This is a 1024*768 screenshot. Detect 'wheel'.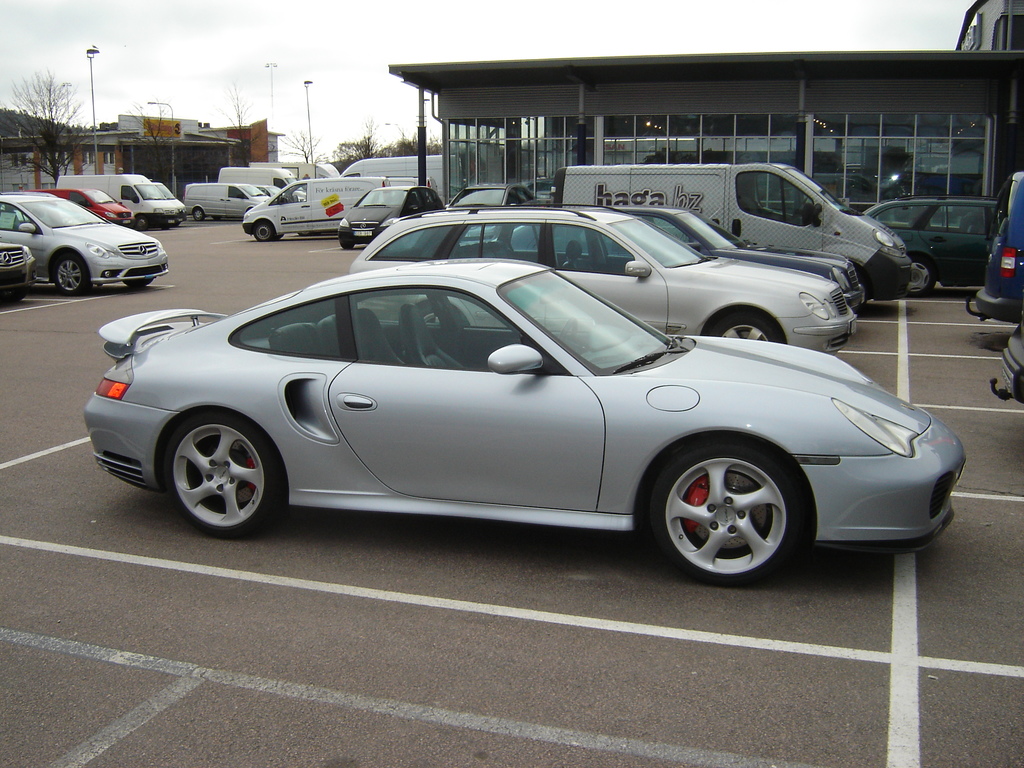
[x1=193, y1=209, x2=205, y2=221].
